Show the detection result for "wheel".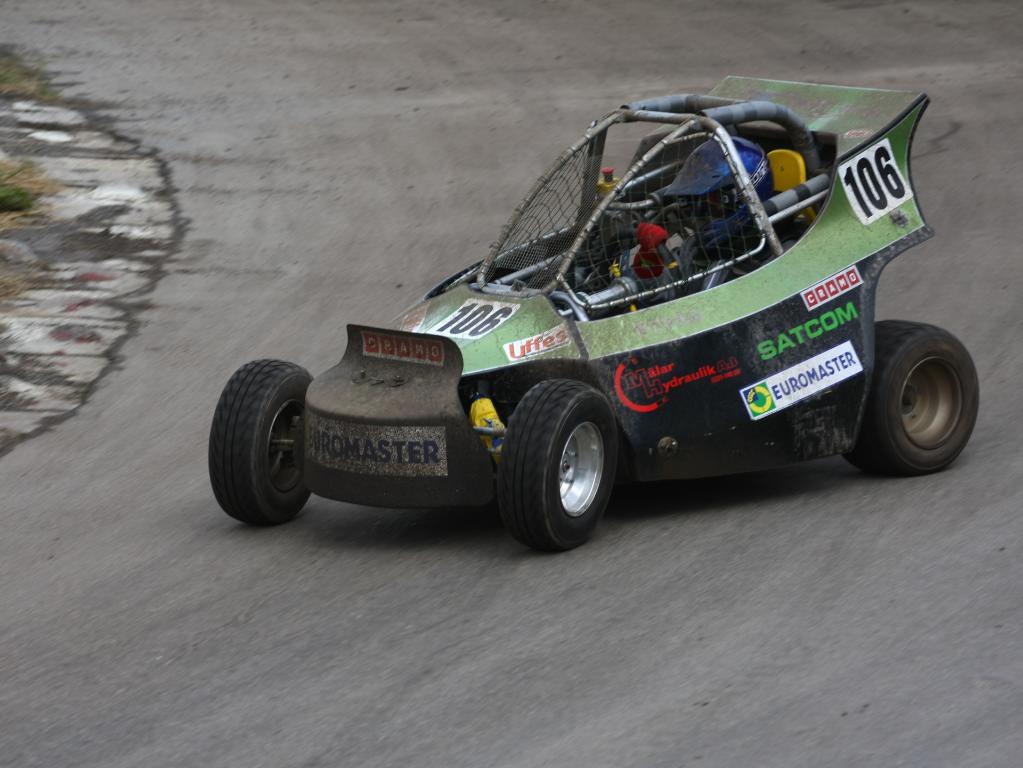
Rect(841, 317, 983, 480).
